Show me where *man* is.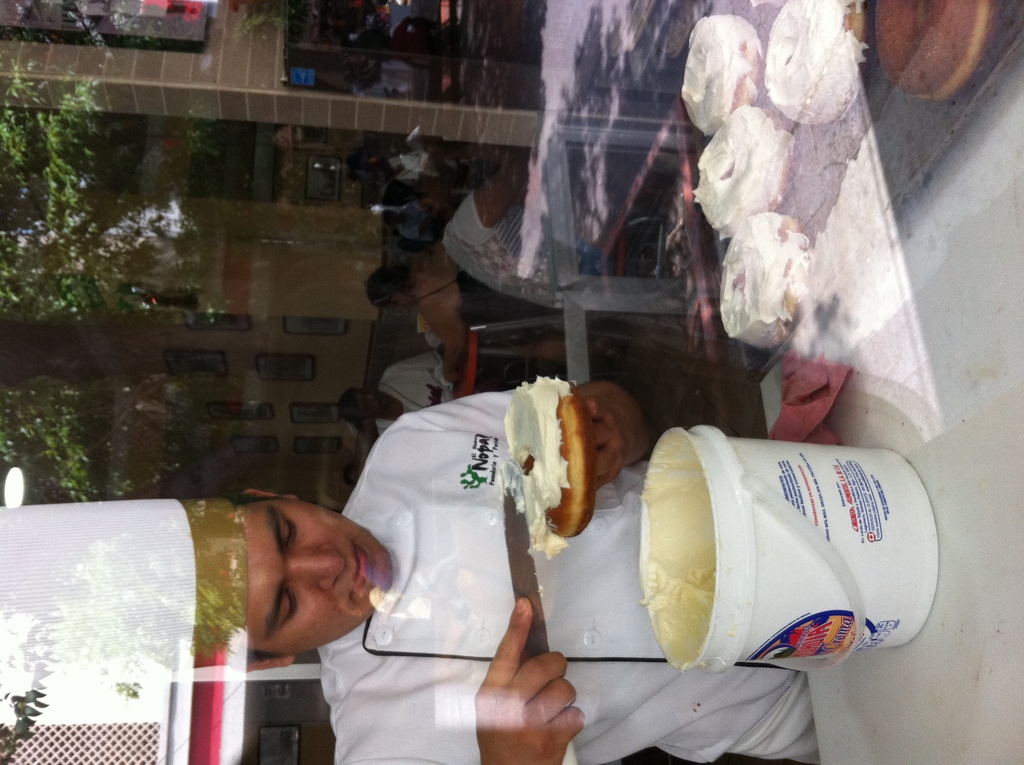
*man* is at [x1=0, y1=371, x2=819, y2=764].
